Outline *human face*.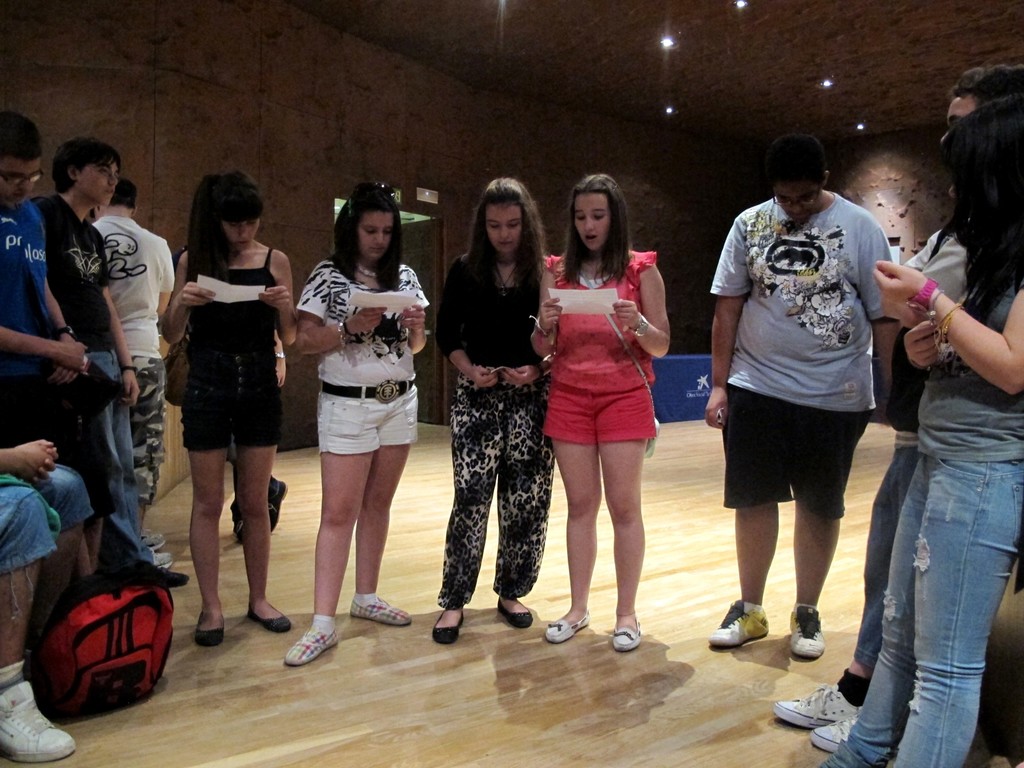
Outline: x1=0 y1=150 x2=41 y2=204.
